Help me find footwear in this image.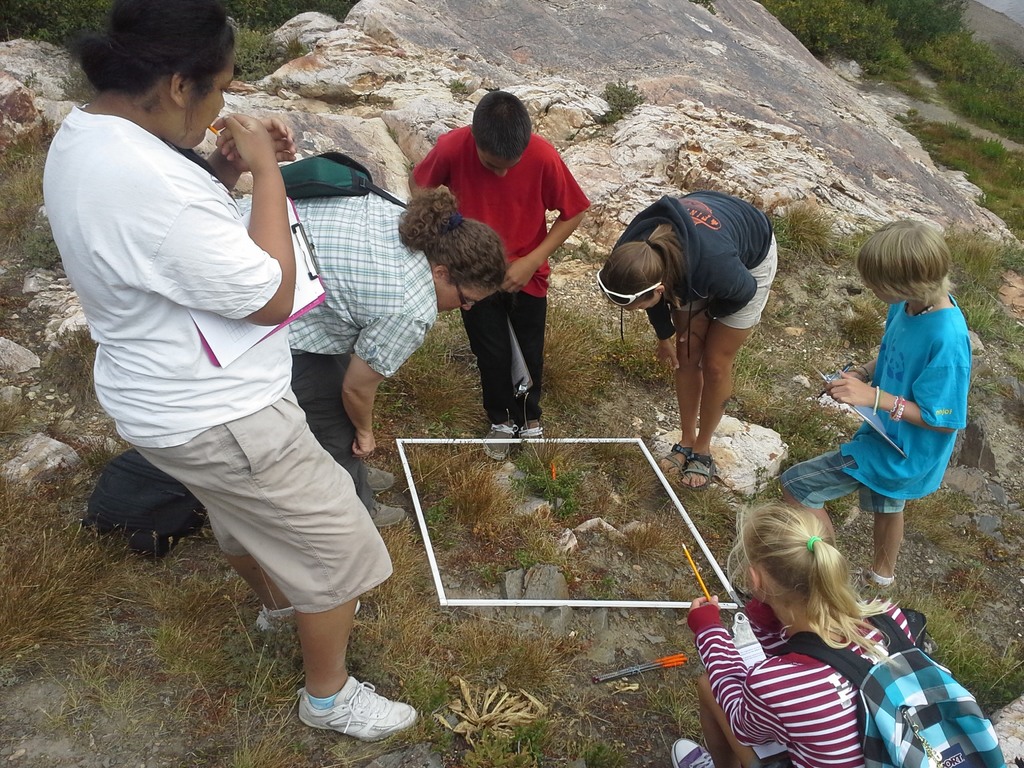
Found it: <box>671,740,721,767</box>.
